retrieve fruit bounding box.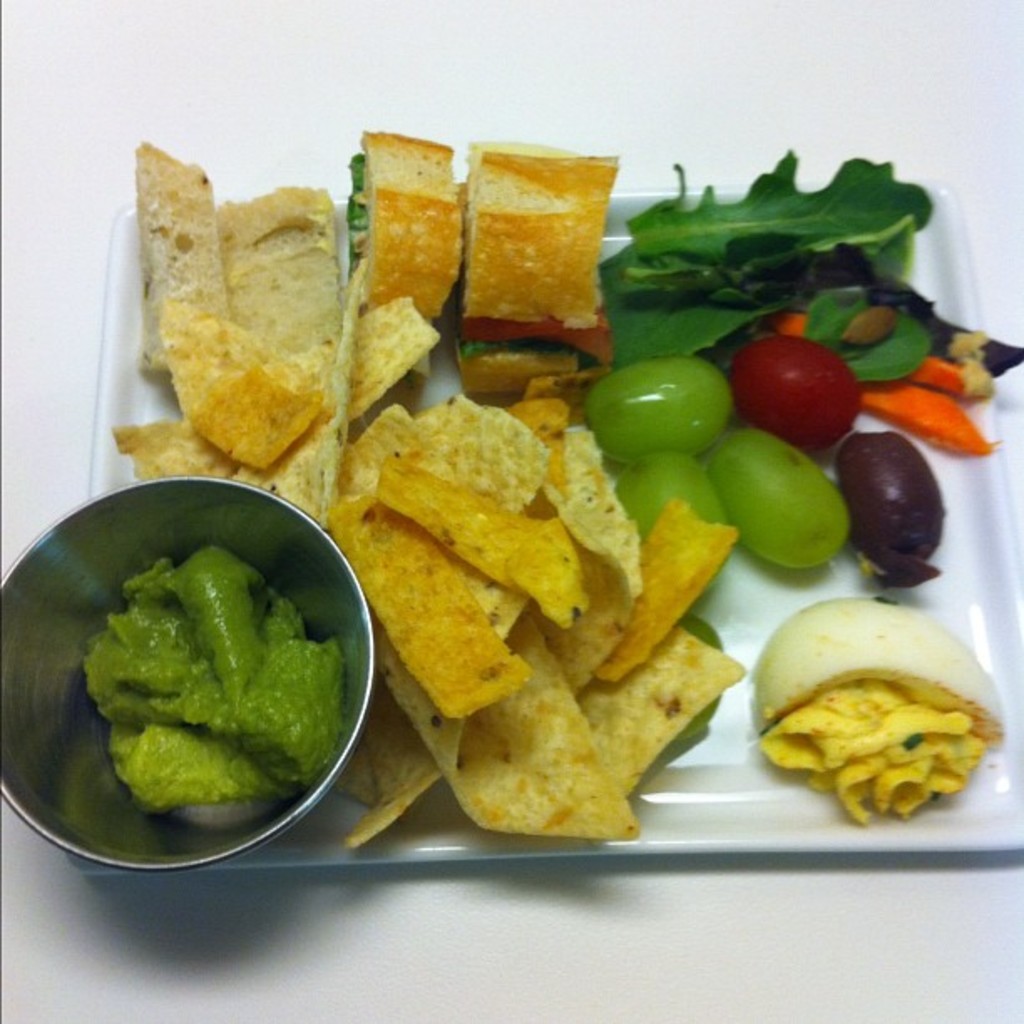
Bounding box: box=[827, 427, 940, 571].
